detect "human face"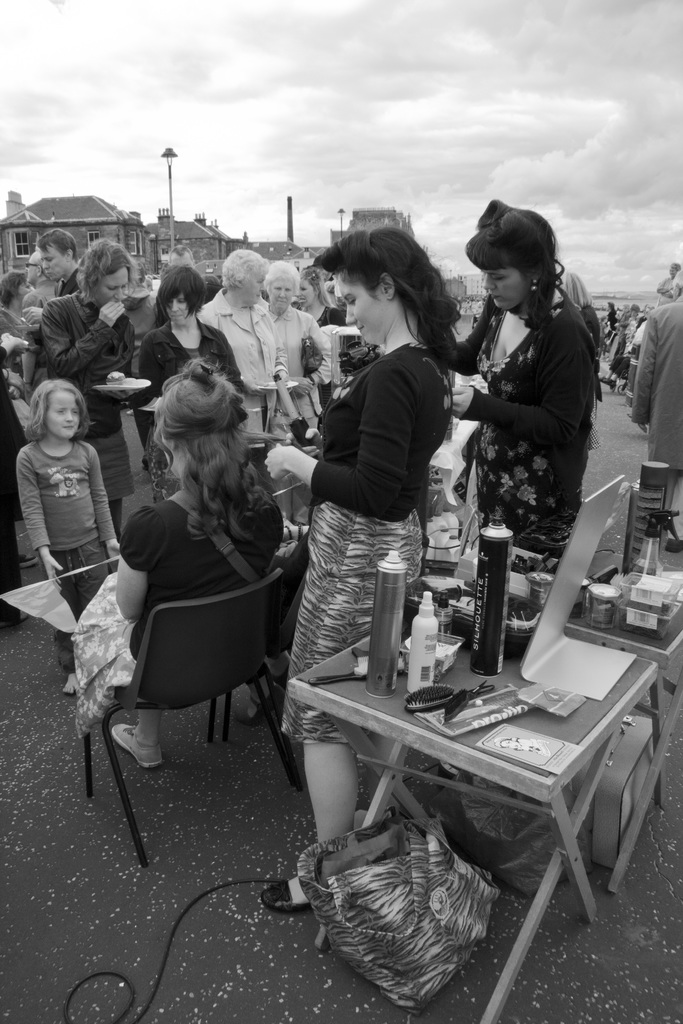
select_region(41, 246, 69, 274)
